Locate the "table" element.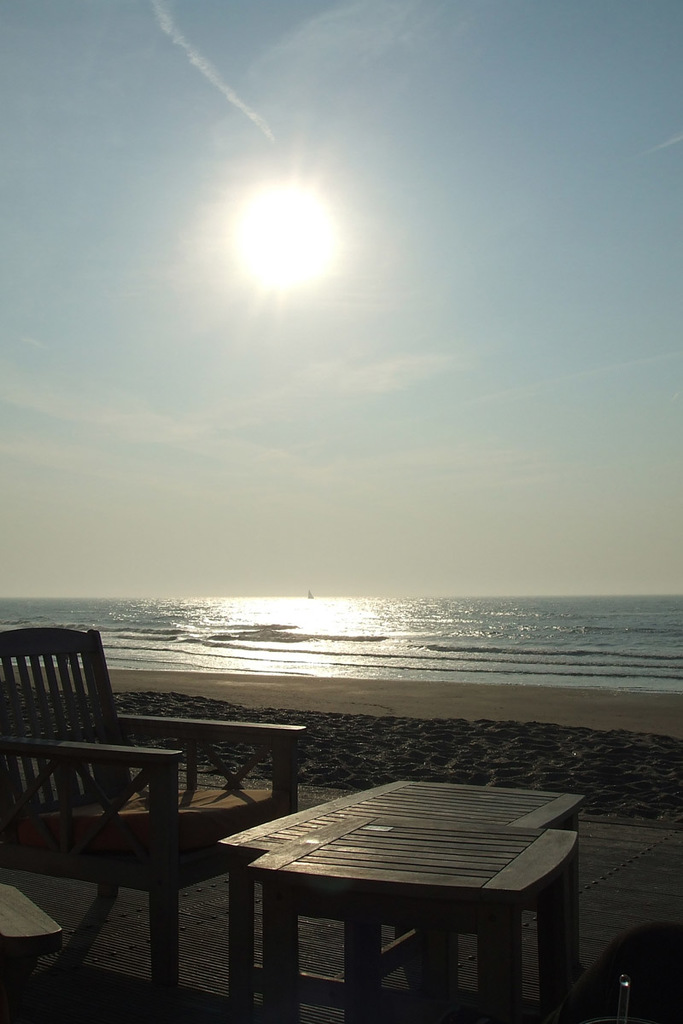
Element bbox: (x1=224, y1=781, x2=576, y2=1022).
